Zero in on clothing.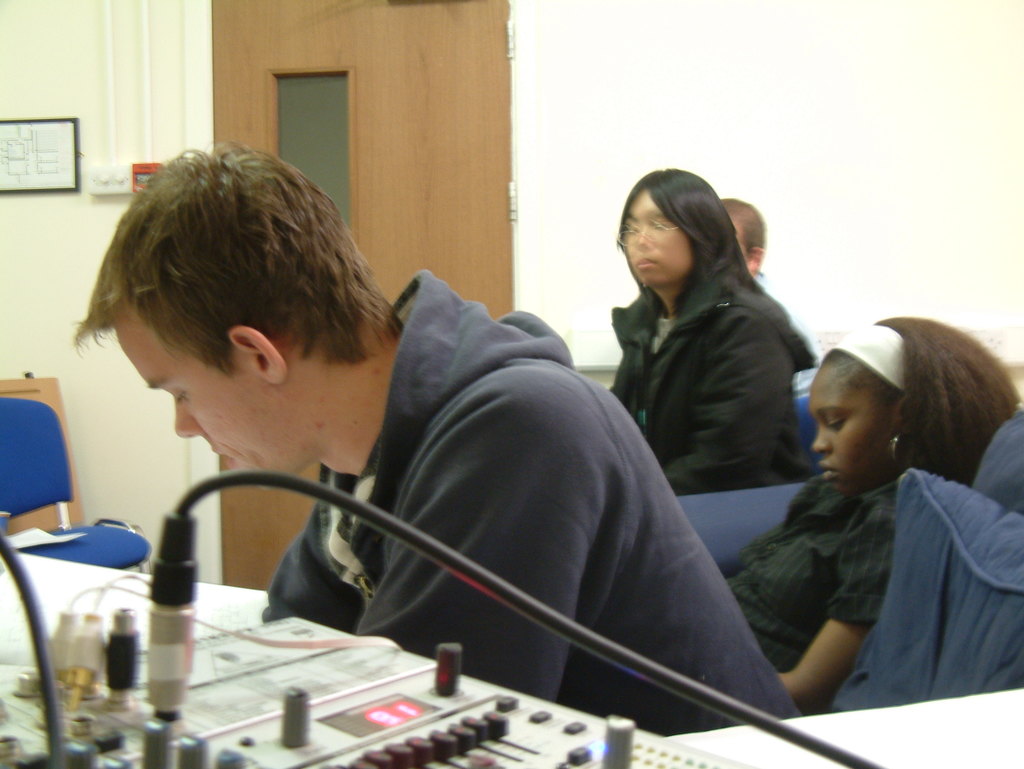
Zeroed in: {"left": 264, "top": 269, "right": 806, "bottom": 749}.
